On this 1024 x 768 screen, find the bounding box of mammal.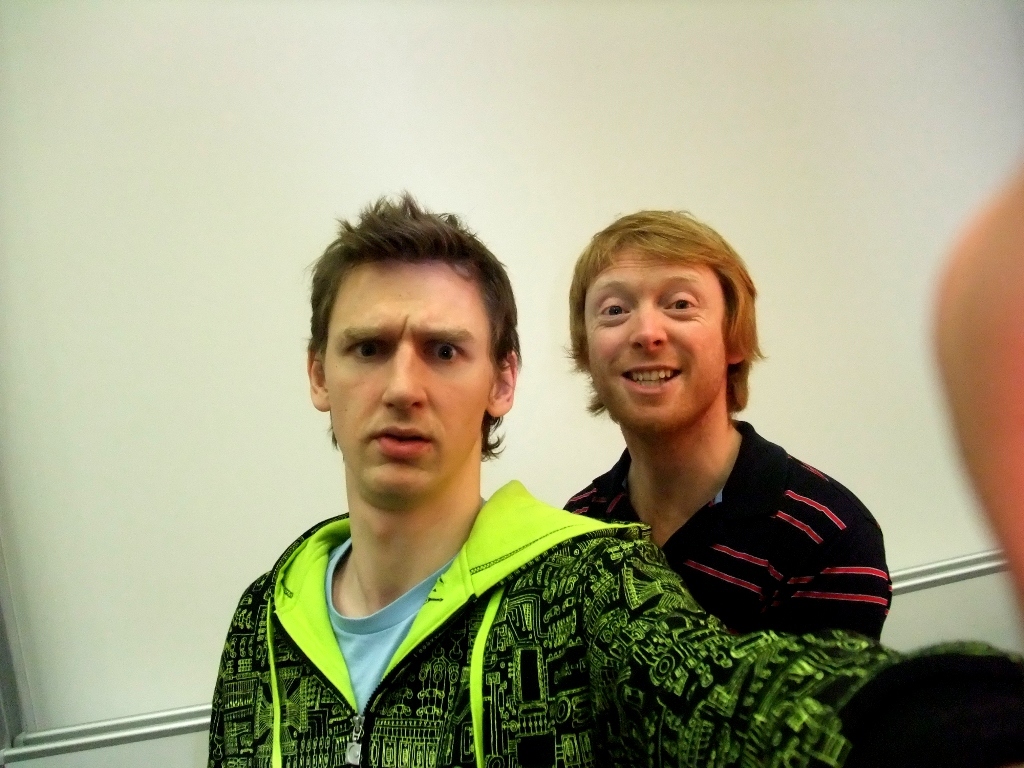
Bounding box: Rect(920, 157, 1023, 617).
